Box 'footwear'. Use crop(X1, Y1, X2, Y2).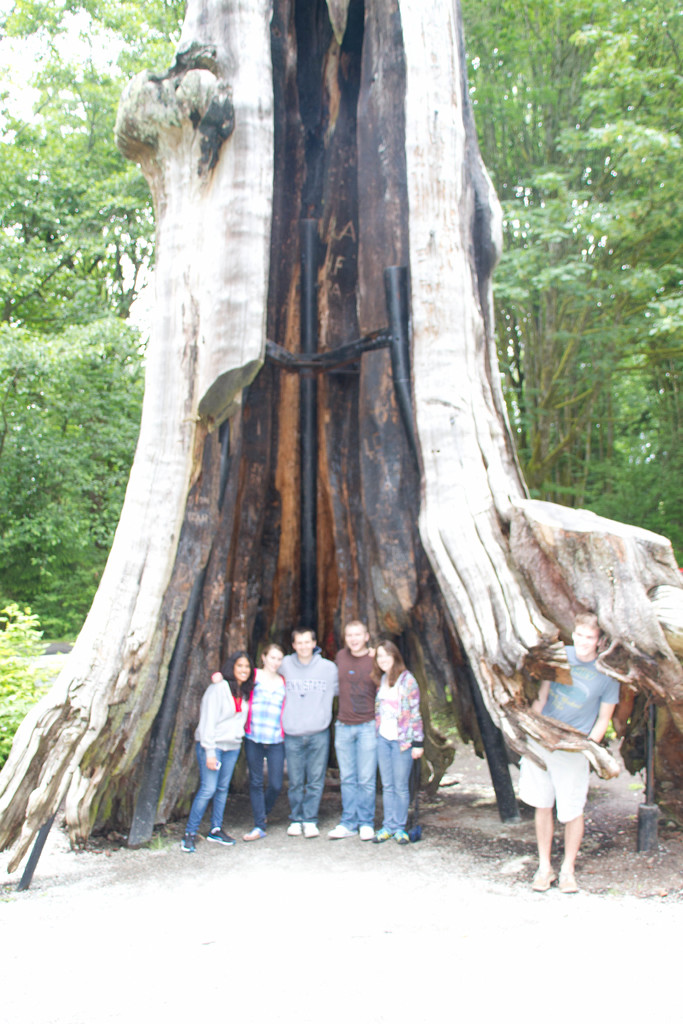
crop(176, 829, 197, 854).
